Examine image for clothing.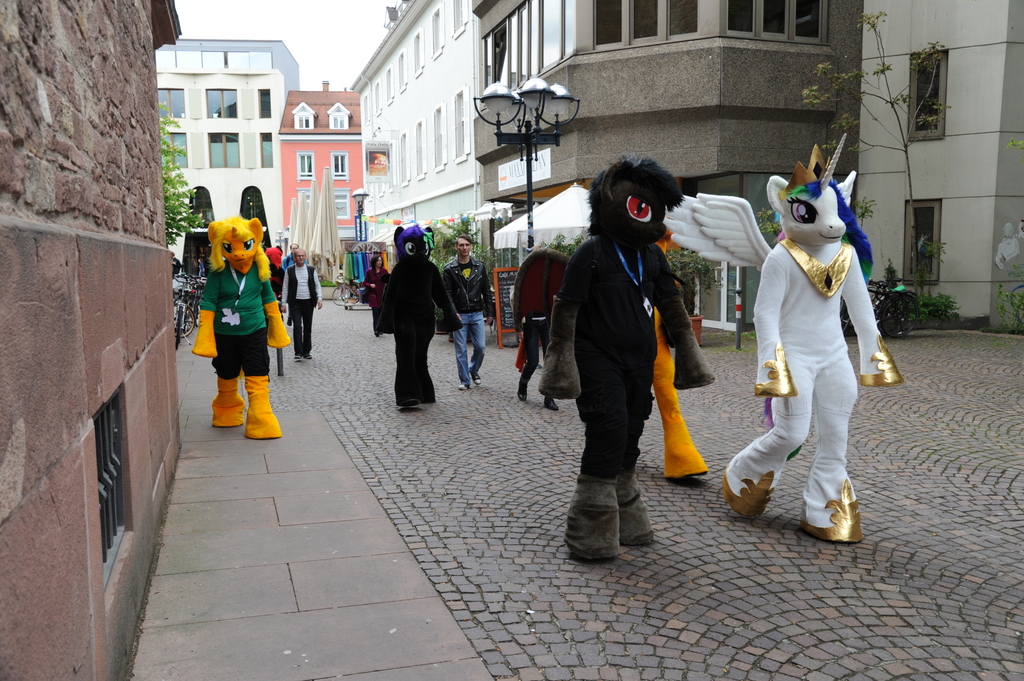
Examination result: [454,308,490,373].
